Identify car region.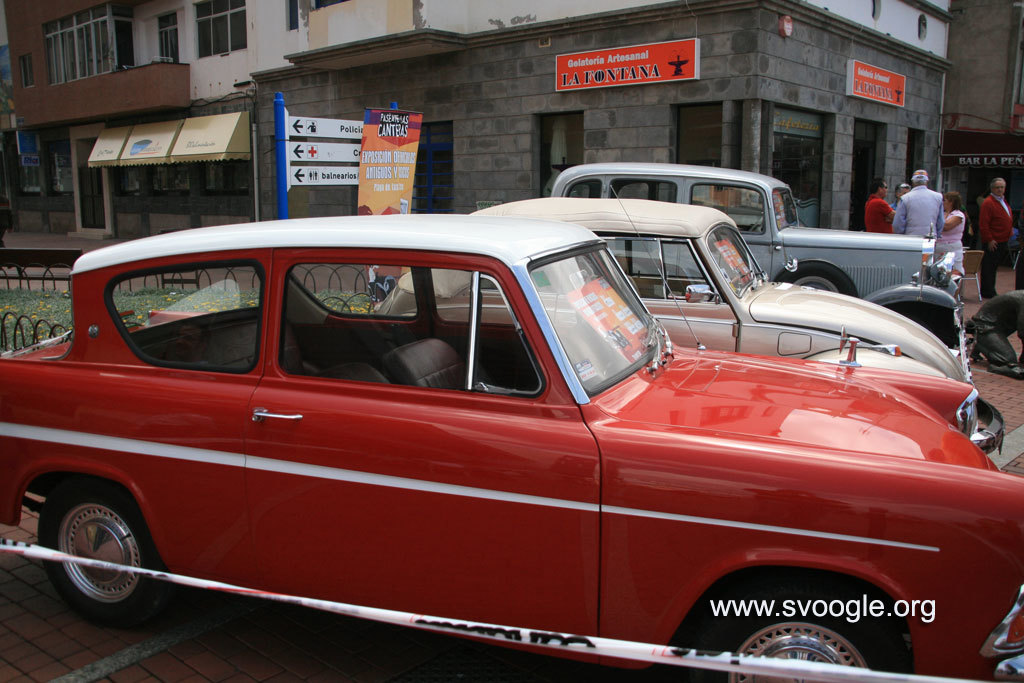
Region: 370:187:976:380.
